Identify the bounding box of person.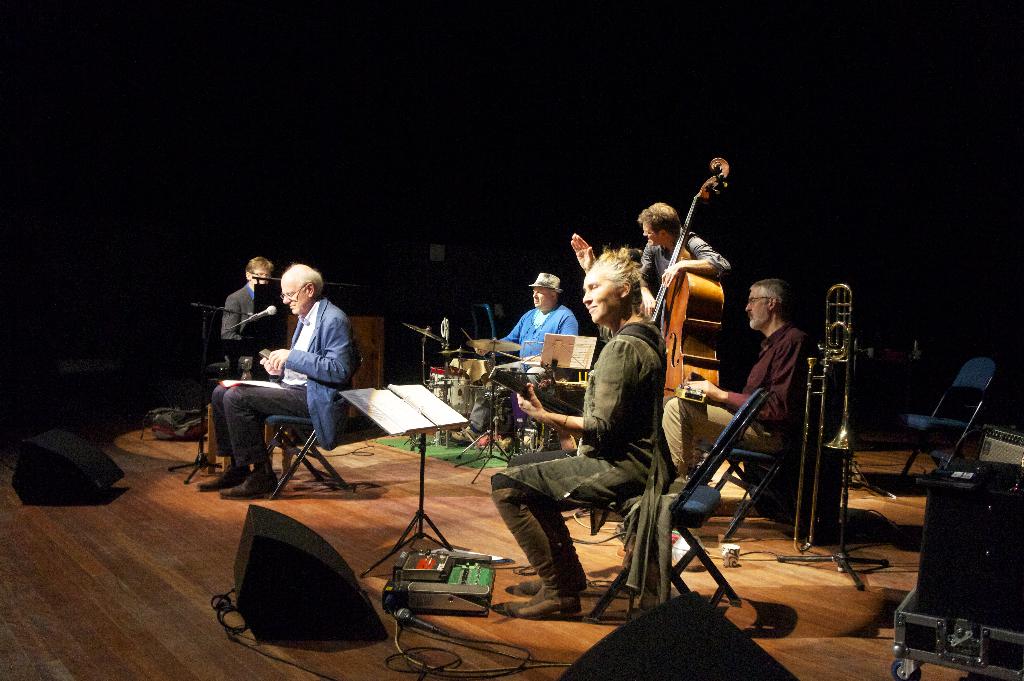
(490, 230, 669, 620).
